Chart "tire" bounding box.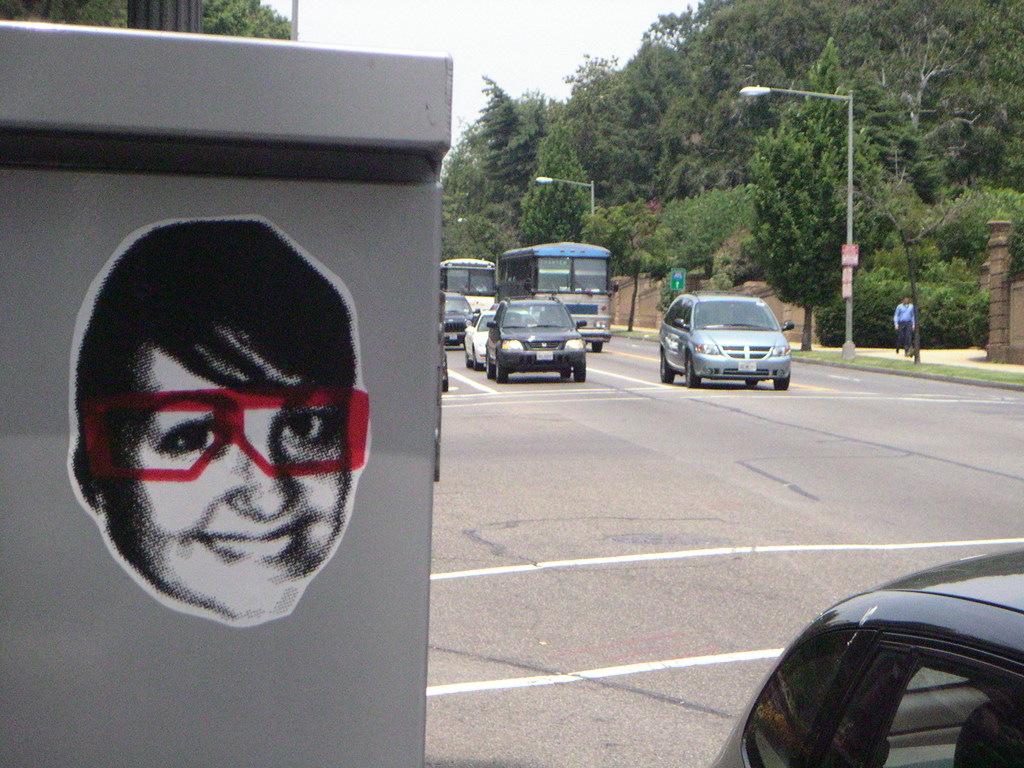
Charted: <region>492, 362, 506, 386</region>.
